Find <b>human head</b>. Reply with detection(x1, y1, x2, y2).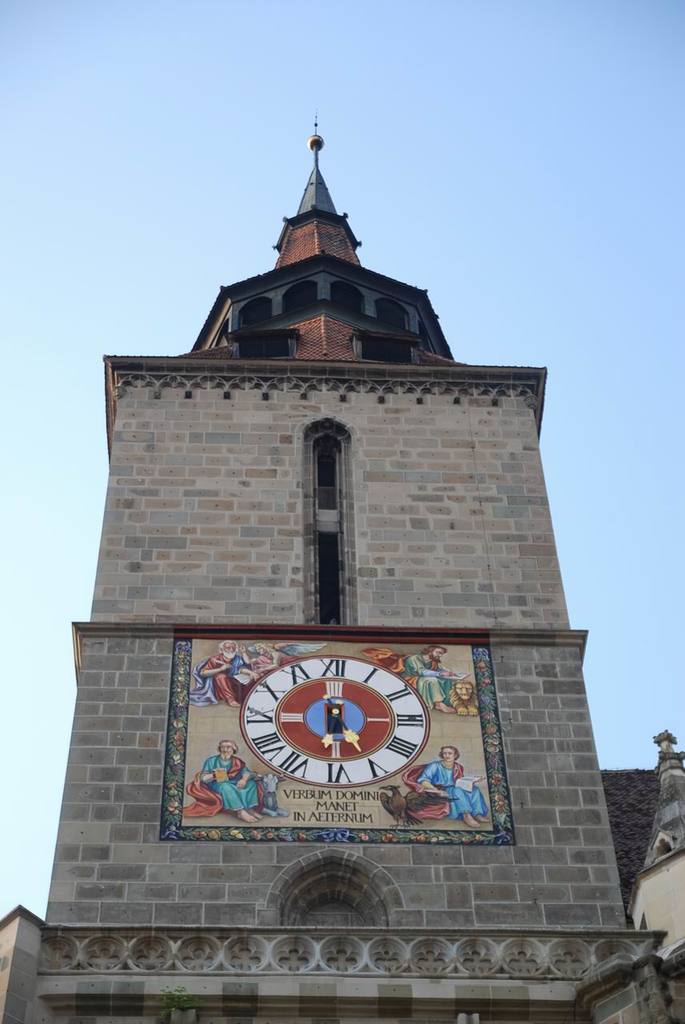
detection(429, 646, 445, 662).
